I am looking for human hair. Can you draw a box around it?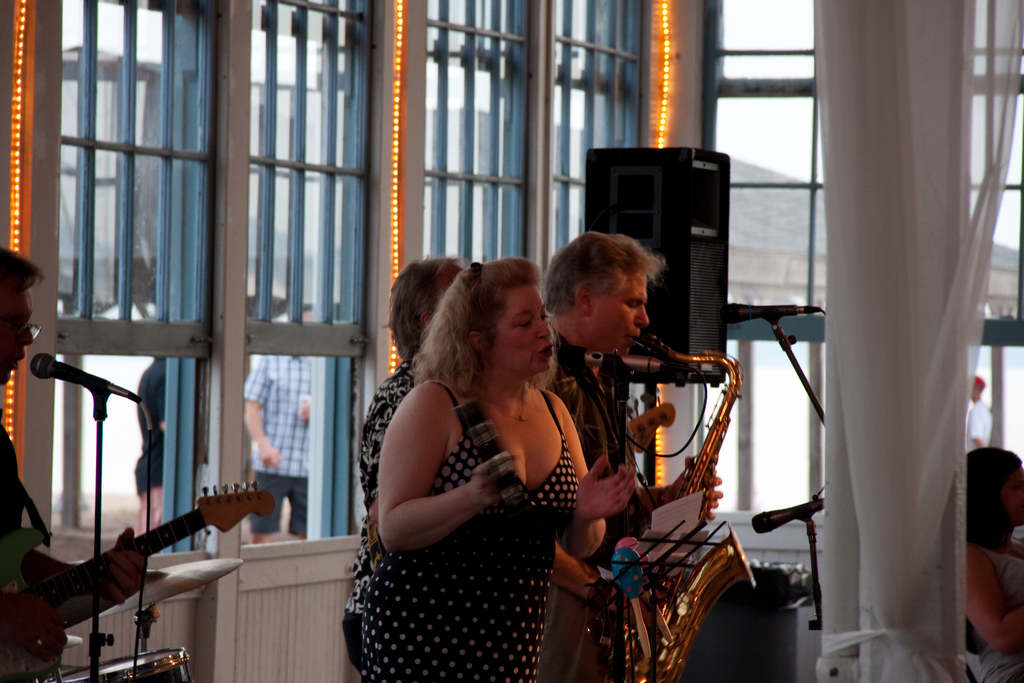
Sure, the bounding box is 380 257 459 363.
